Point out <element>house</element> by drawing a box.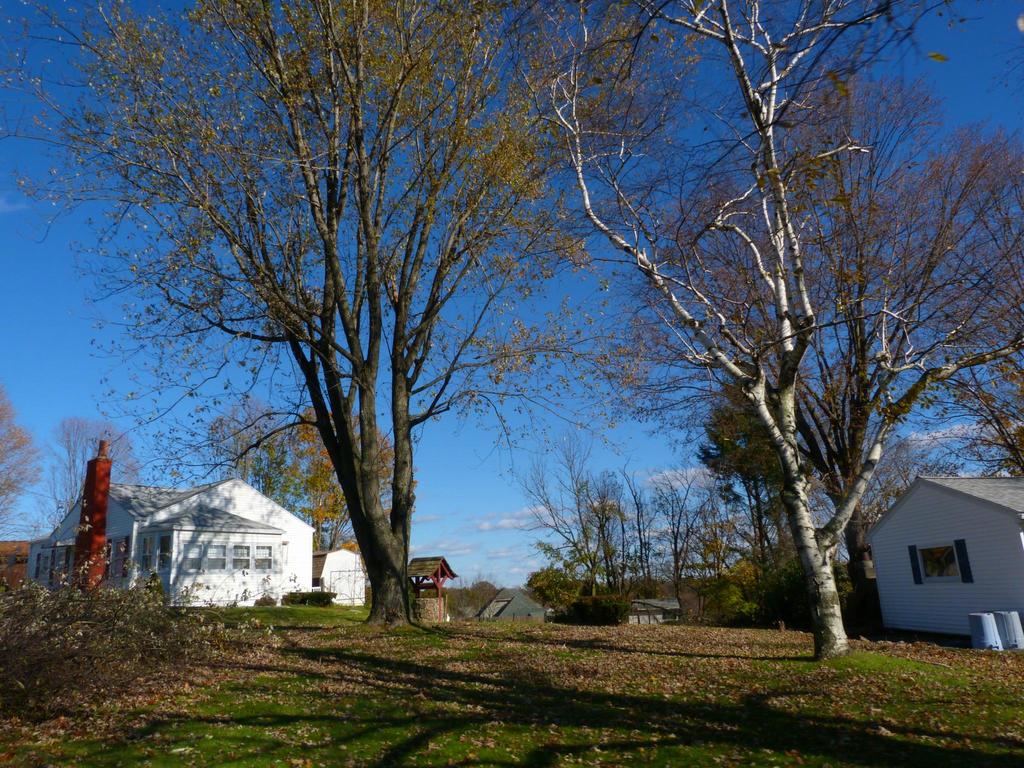
29,476,317,609.
